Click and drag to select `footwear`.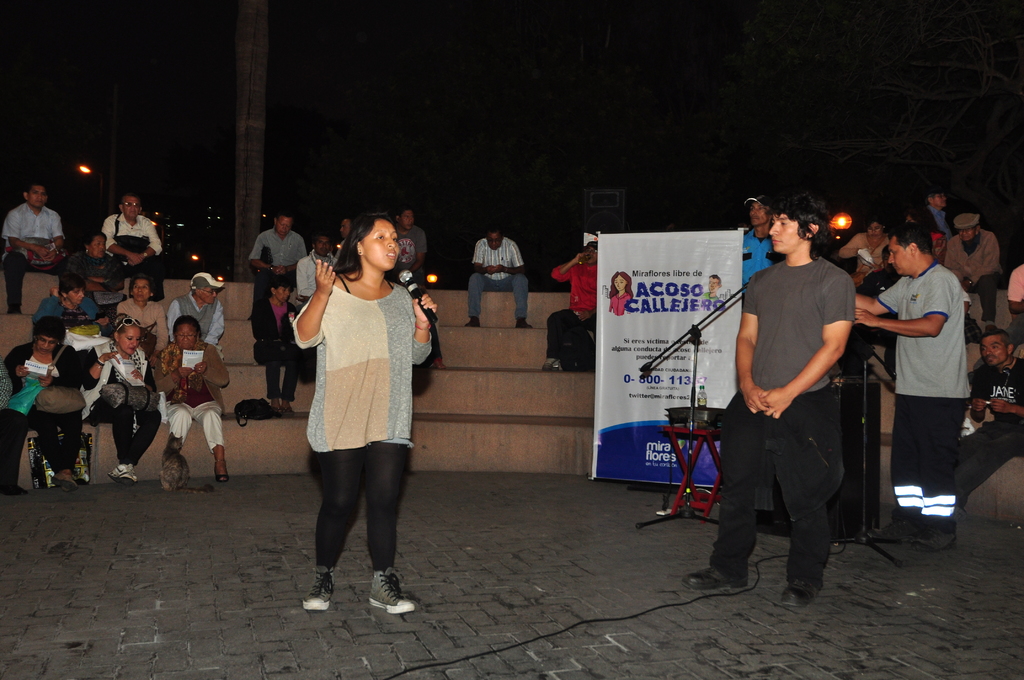
Selection: locate(675, 566, 748, 592).
